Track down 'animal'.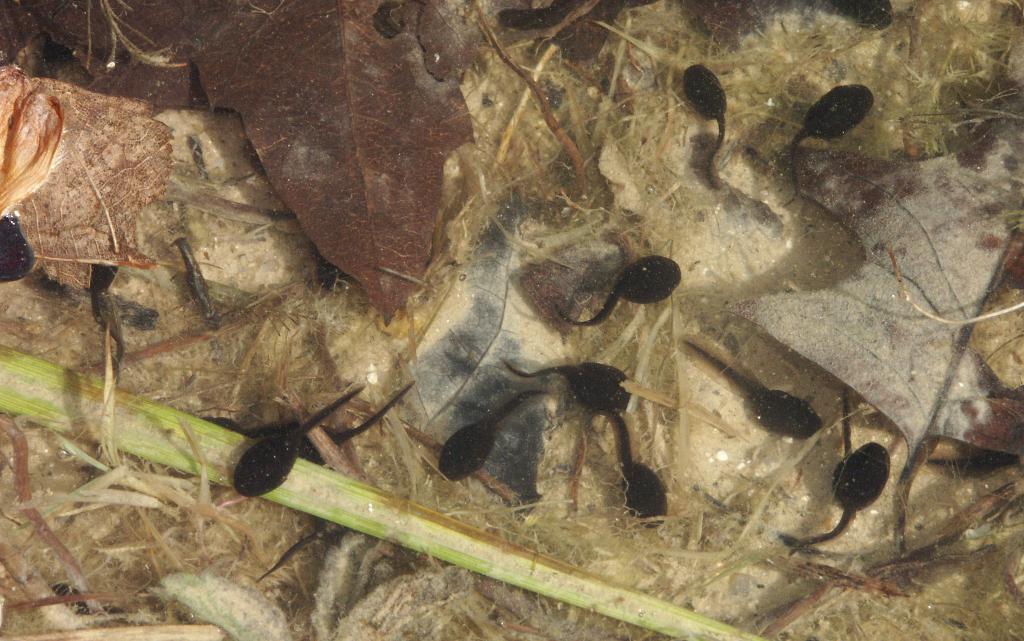
Tracked to [794,83,874,207].
